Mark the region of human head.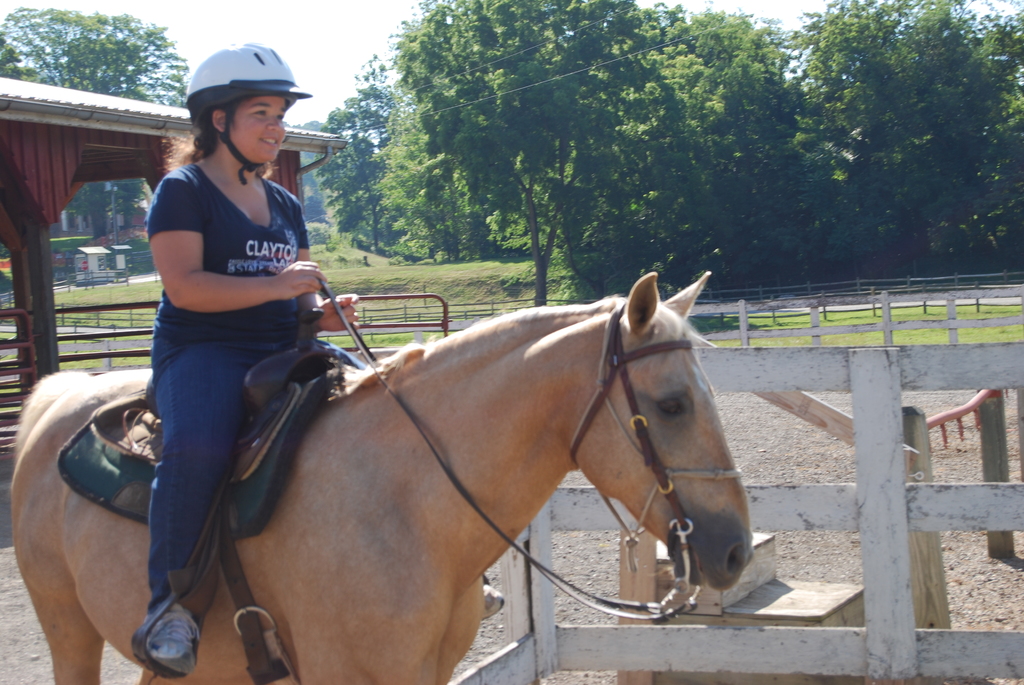
Region: x1=193, y1=35, x2=310, y2=160.
